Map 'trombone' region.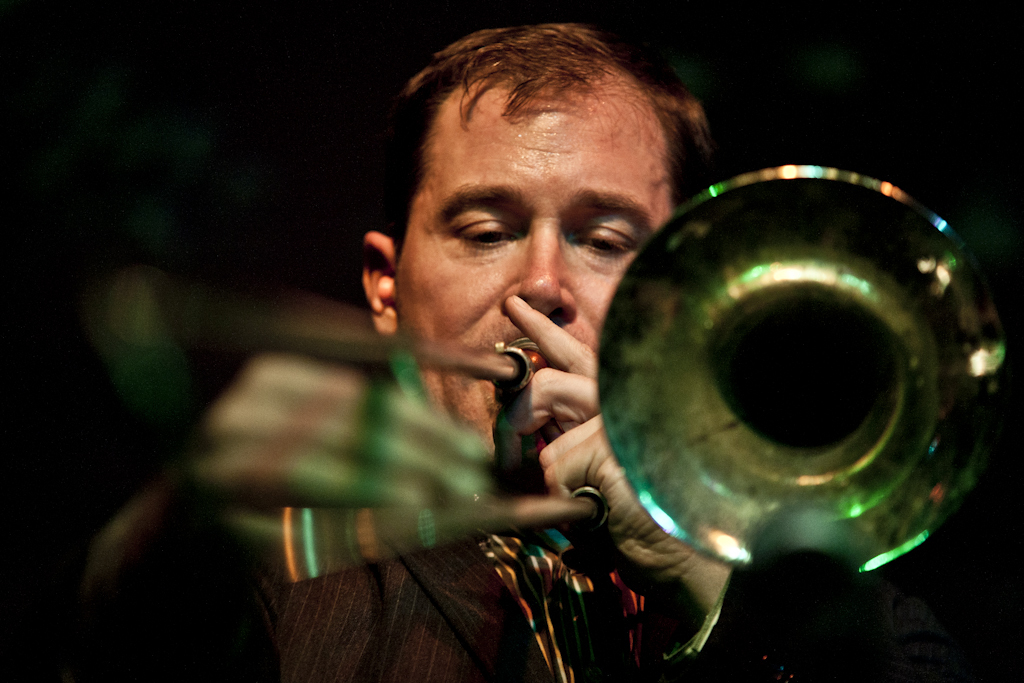
Mapped to 98, 160, 1008, 595.
